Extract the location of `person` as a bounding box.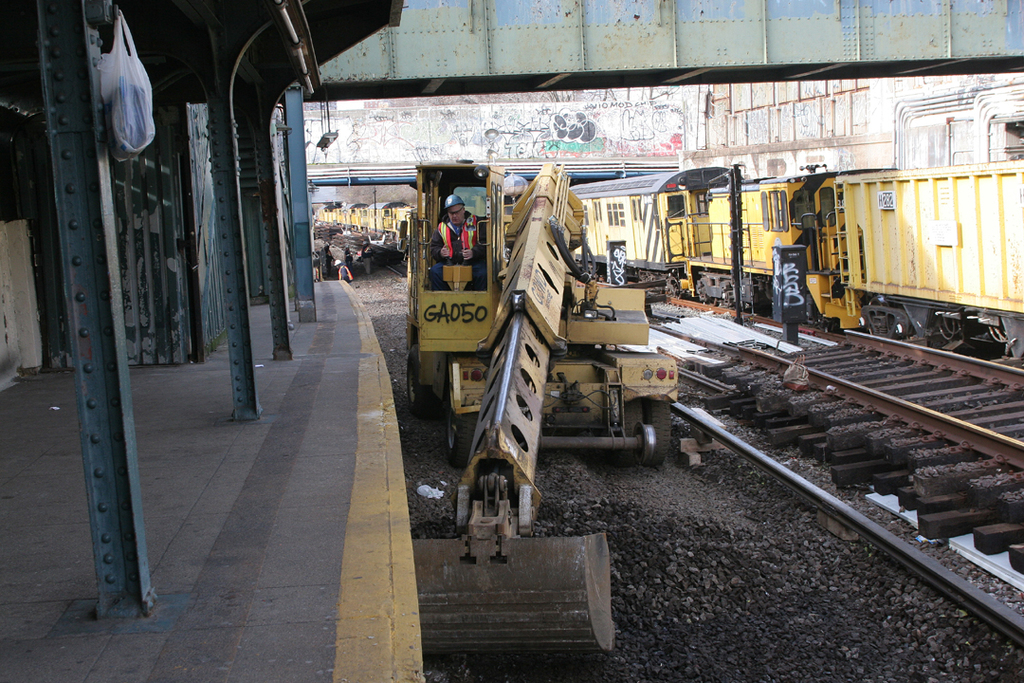
[x1=428, y1=194, x2=492, y2=293].
